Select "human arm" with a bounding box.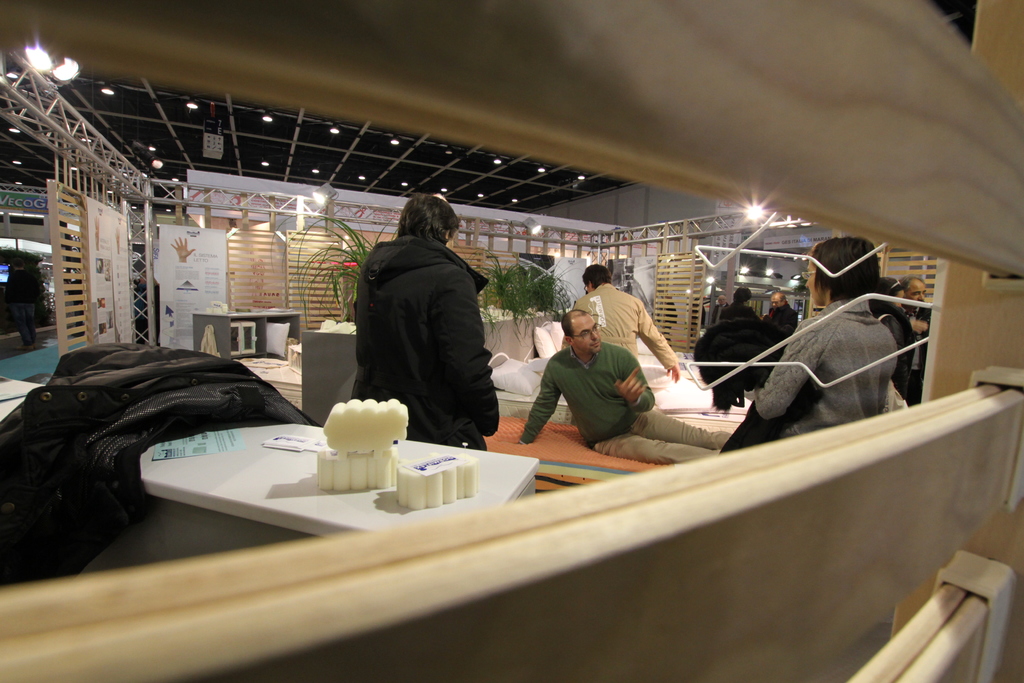
box(758, 315, 822, 422).
